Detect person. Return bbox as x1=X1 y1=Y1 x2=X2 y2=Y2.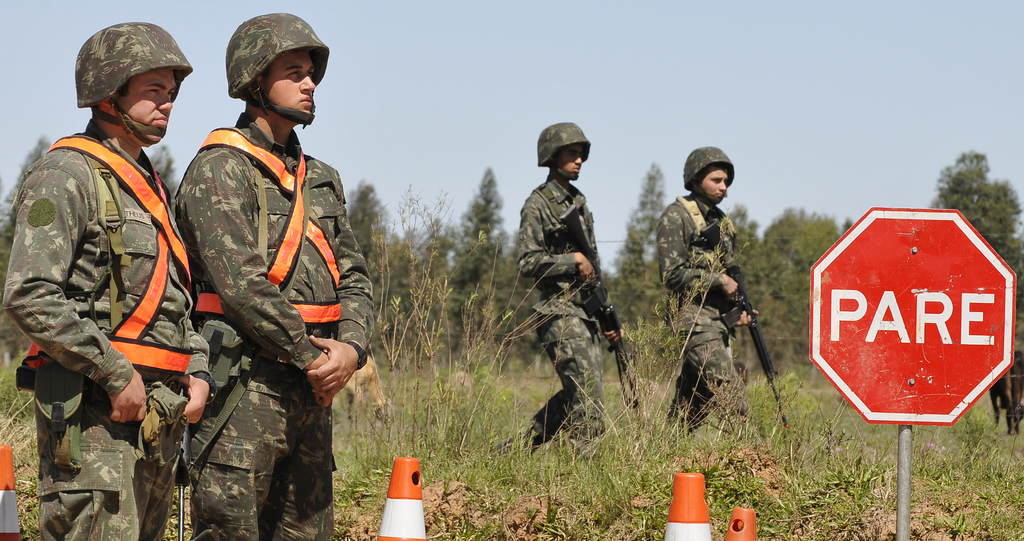
x1=169 y1=11 x2=372 y2=540.
